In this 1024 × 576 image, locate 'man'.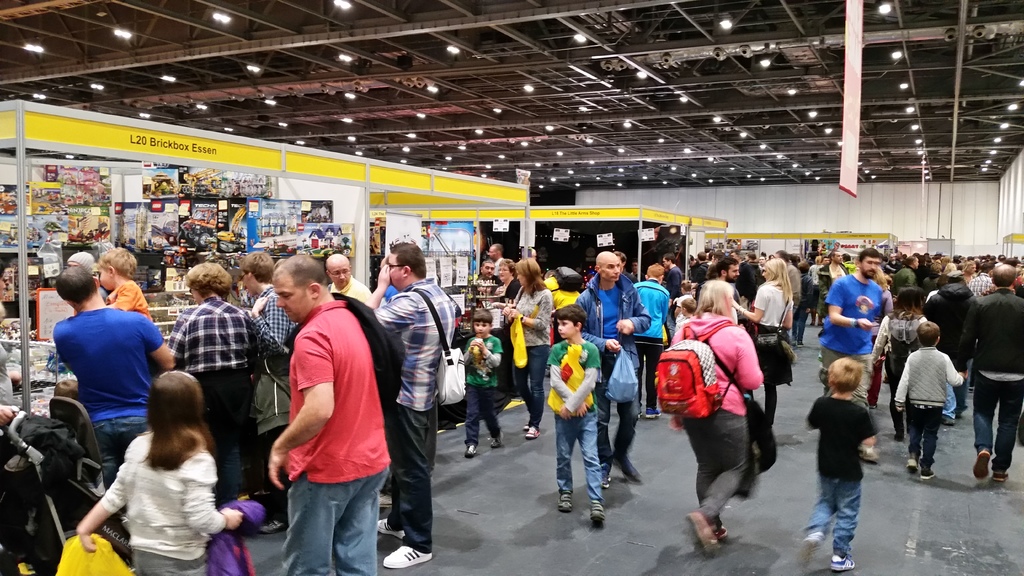
Bounding box: crop(365, 243, 457, 569).
